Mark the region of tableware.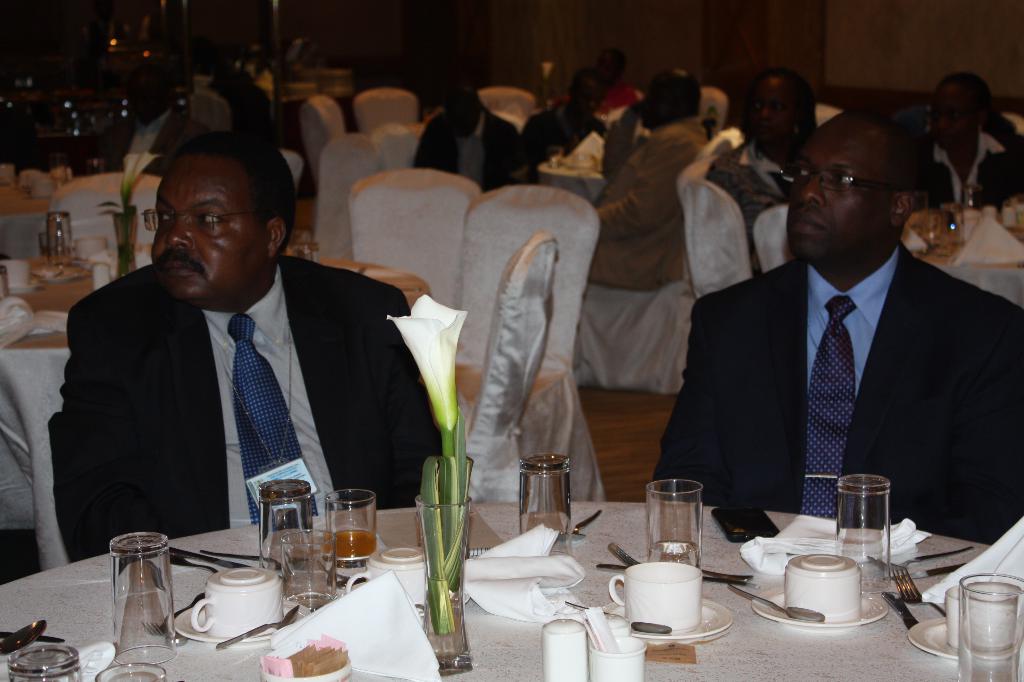
Region: select_region(142, 593, 205, 634).
